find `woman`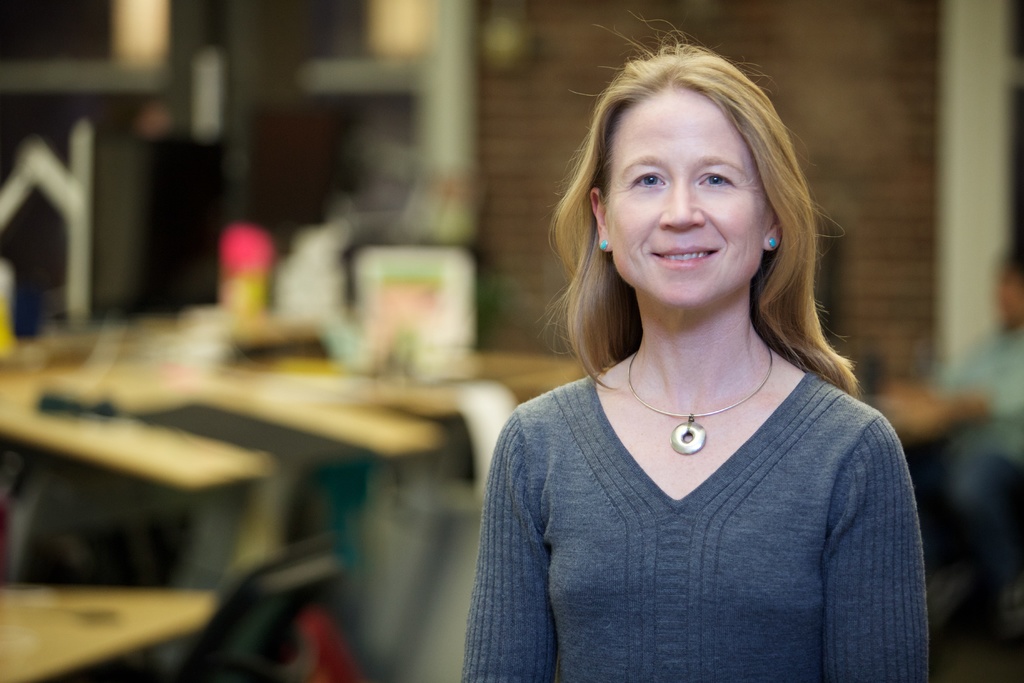
l=468, t=38, r=924, b=682
